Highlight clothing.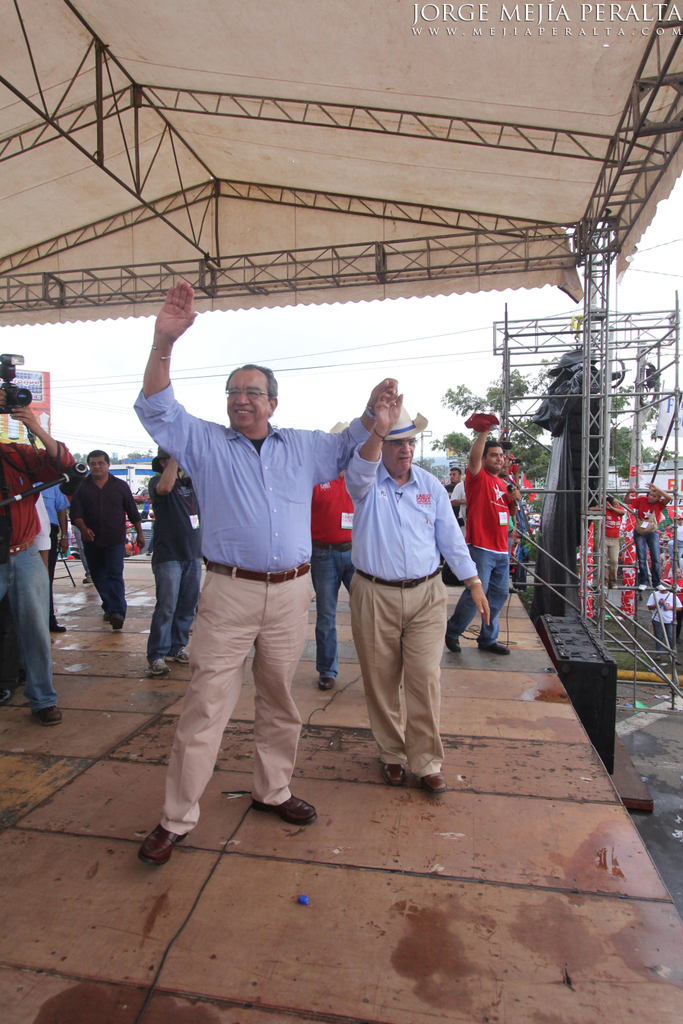
Highlighted region: left=0, top=438, right=73, bottom=722.
